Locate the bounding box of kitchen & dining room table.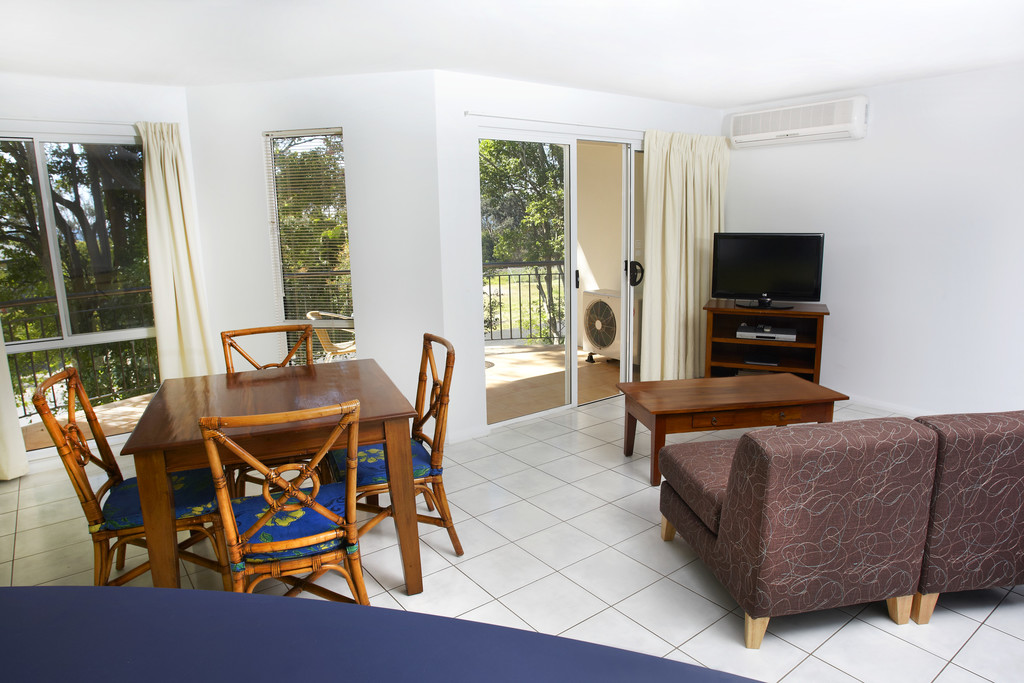
Bounding box: <bbox>84, 319, 458, 603</bbox>.
